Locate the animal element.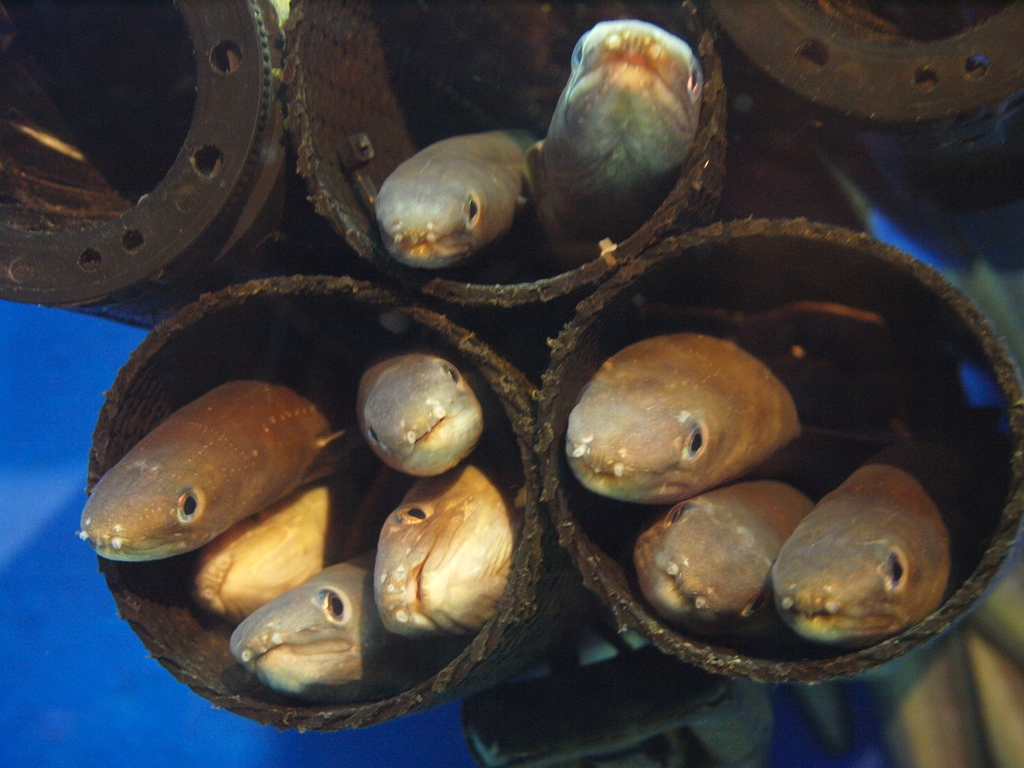
Element bbox: bbox=(370, 444, 513, 622).
